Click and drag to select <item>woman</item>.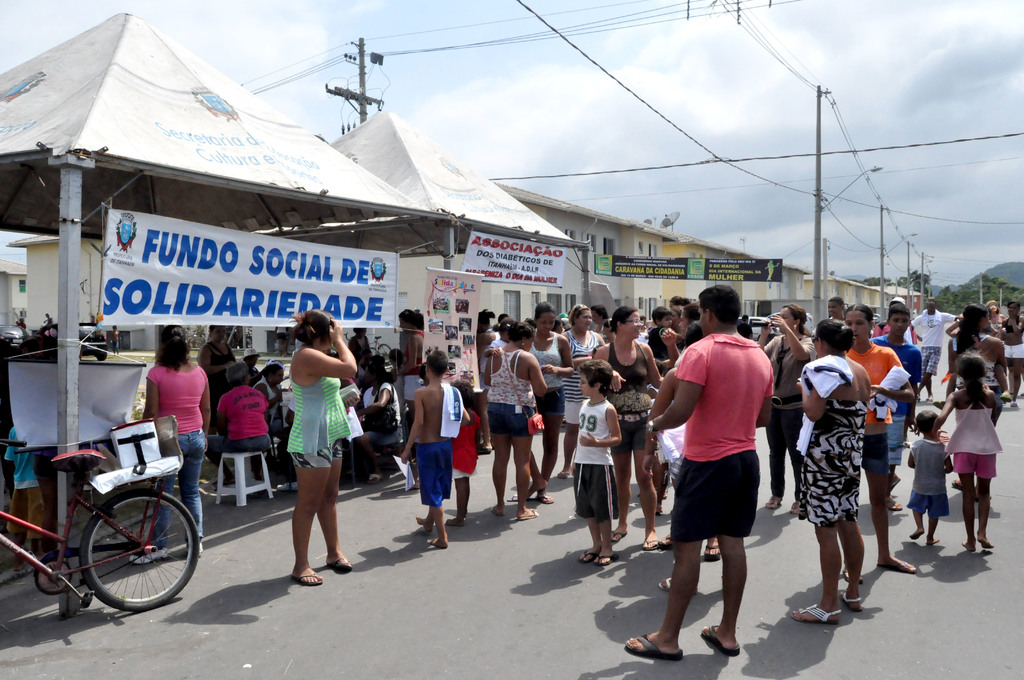
Selection: crop(790, 317, 868, 626).
